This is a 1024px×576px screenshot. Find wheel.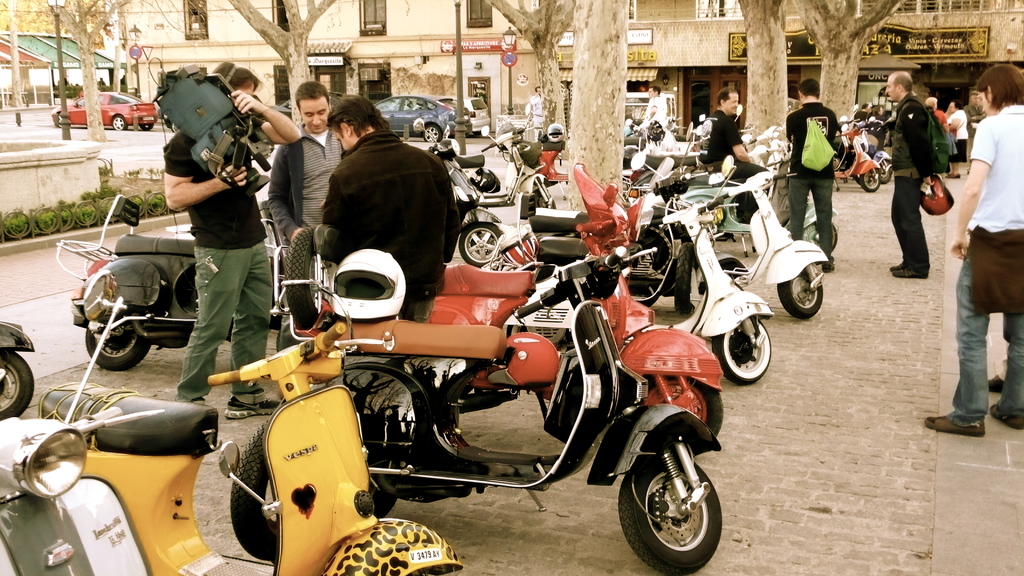
Bounding box: 461, 224, 504, 267.
